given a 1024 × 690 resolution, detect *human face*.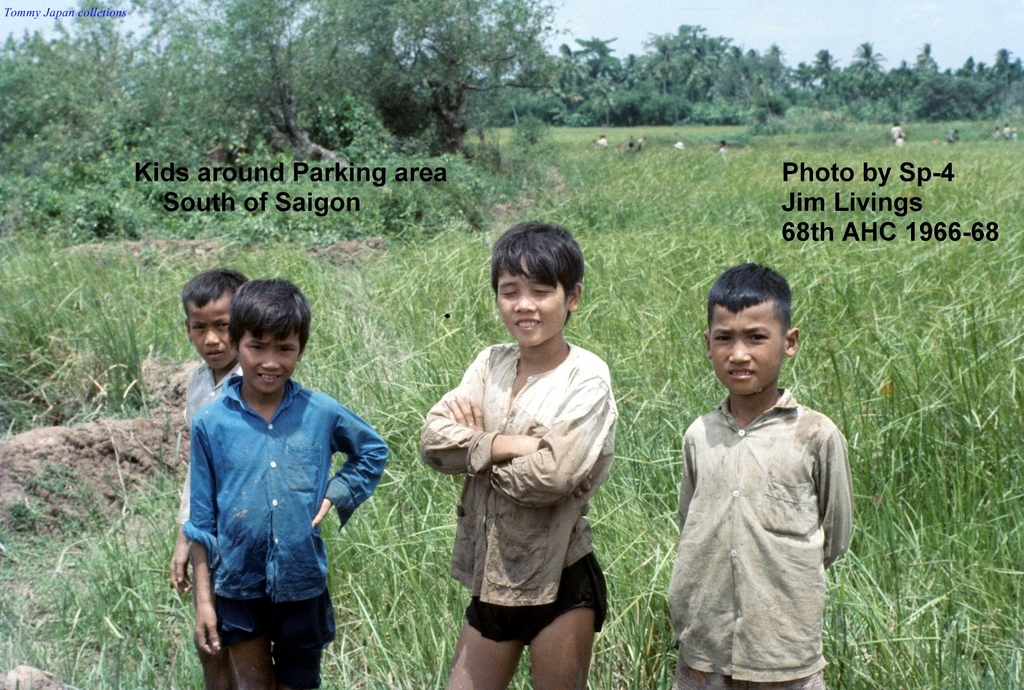
crop(709, 303, 784, 396).
